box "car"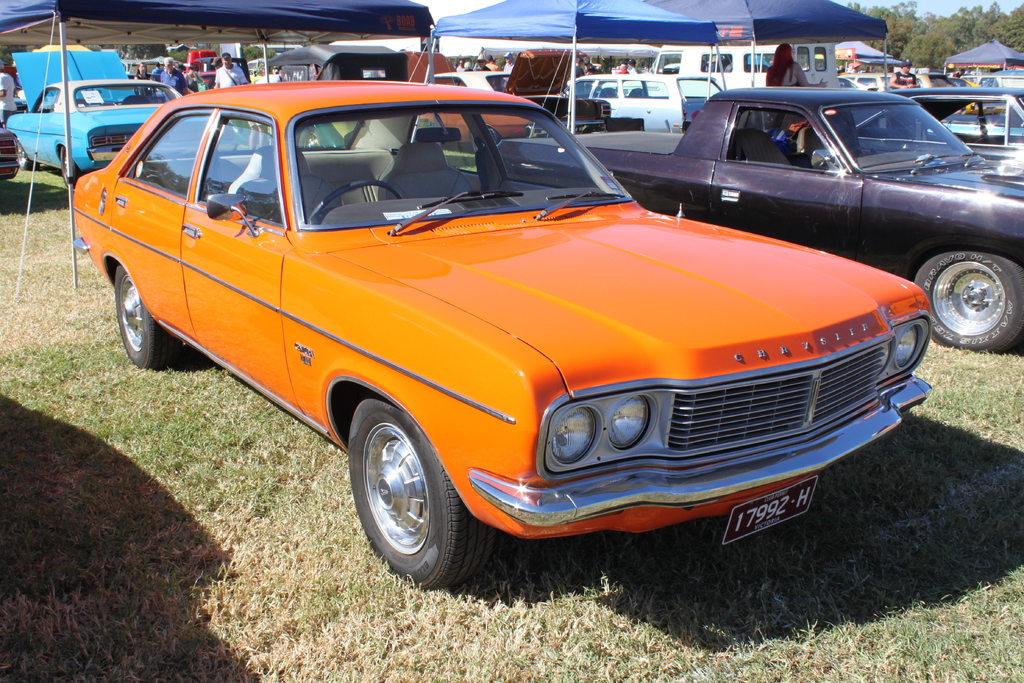
[x1=88, y1=97, x2=962, y2=585]
